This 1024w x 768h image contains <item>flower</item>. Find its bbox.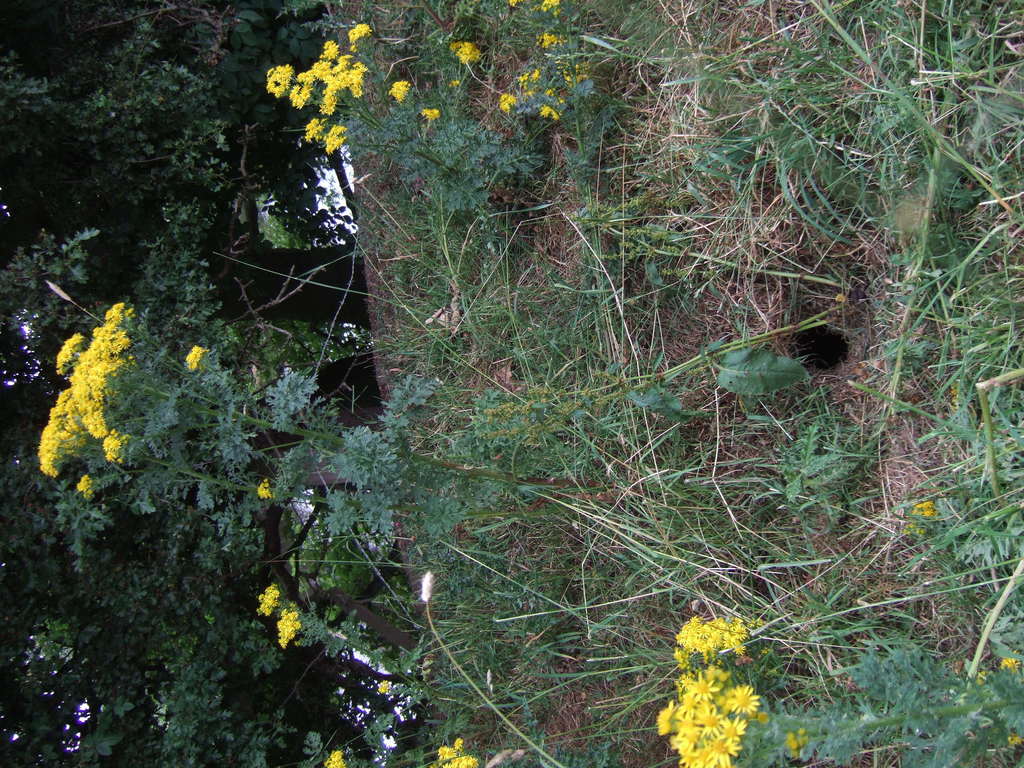
[419,111,440,119].
